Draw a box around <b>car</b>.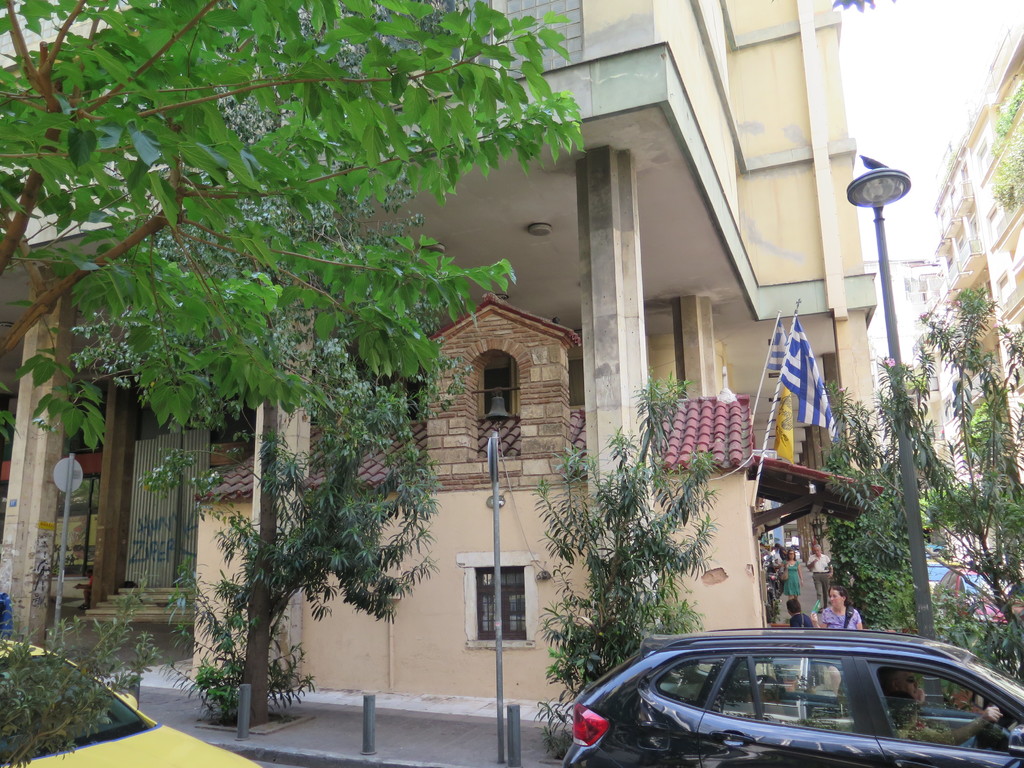
(554,632,1020,763).
